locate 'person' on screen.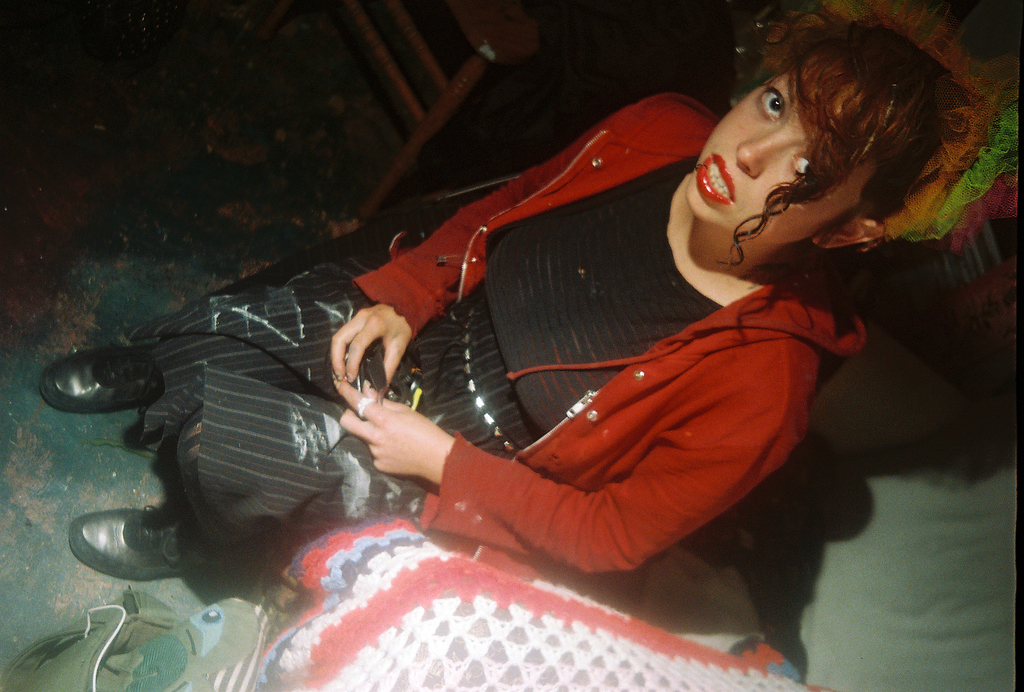
On screen at box=[152, 88, 888, 671].
